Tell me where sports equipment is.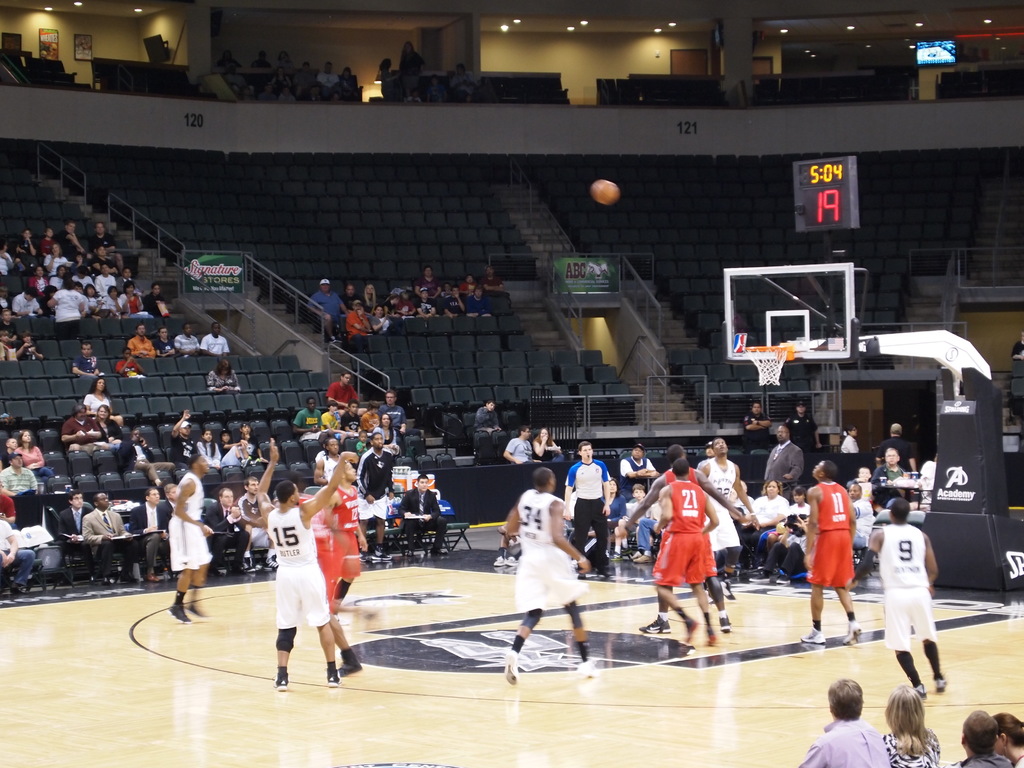
sports equipment is at x1=500 y1=648 x2=520 y2=688.
